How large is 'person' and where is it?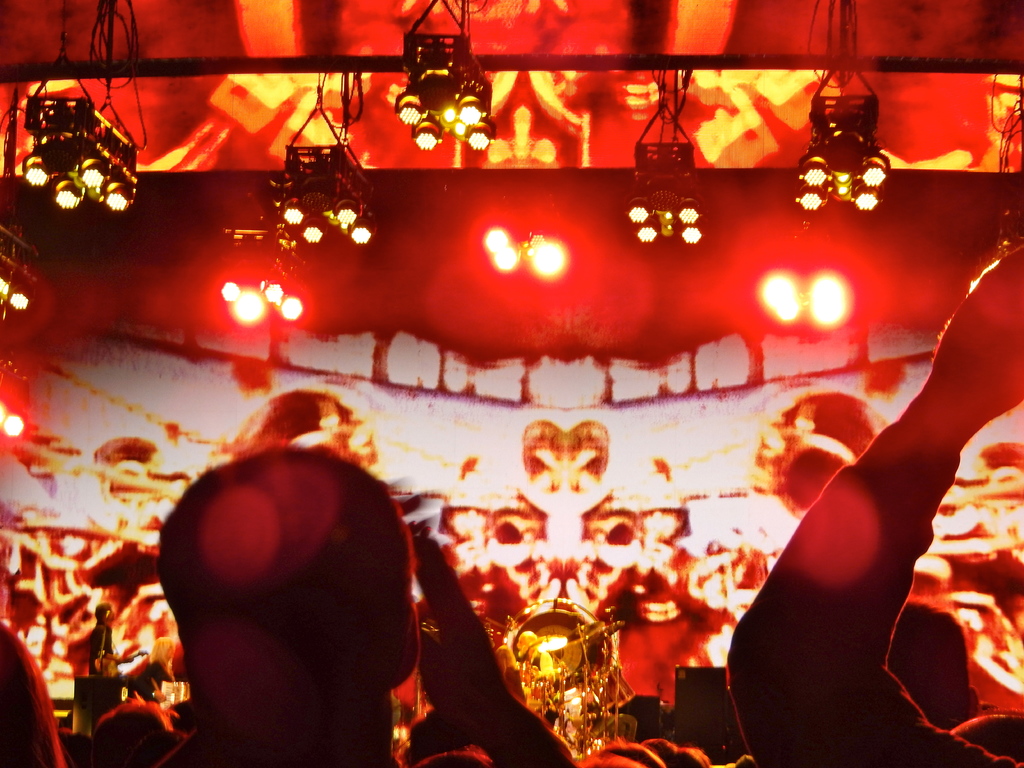
Bounding box: pyautogui.locateOnScreen(886, 596, 981, 728).
